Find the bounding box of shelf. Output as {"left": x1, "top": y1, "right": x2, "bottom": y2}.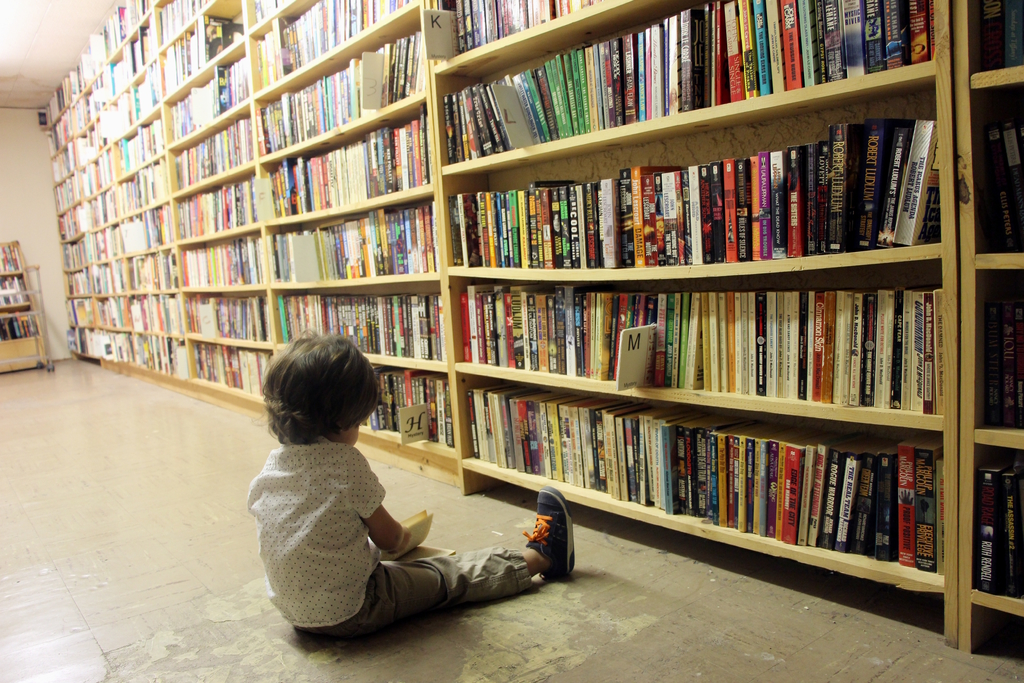
{"left": 422, "top": 0, "right": 621, "bottom": 69}.
